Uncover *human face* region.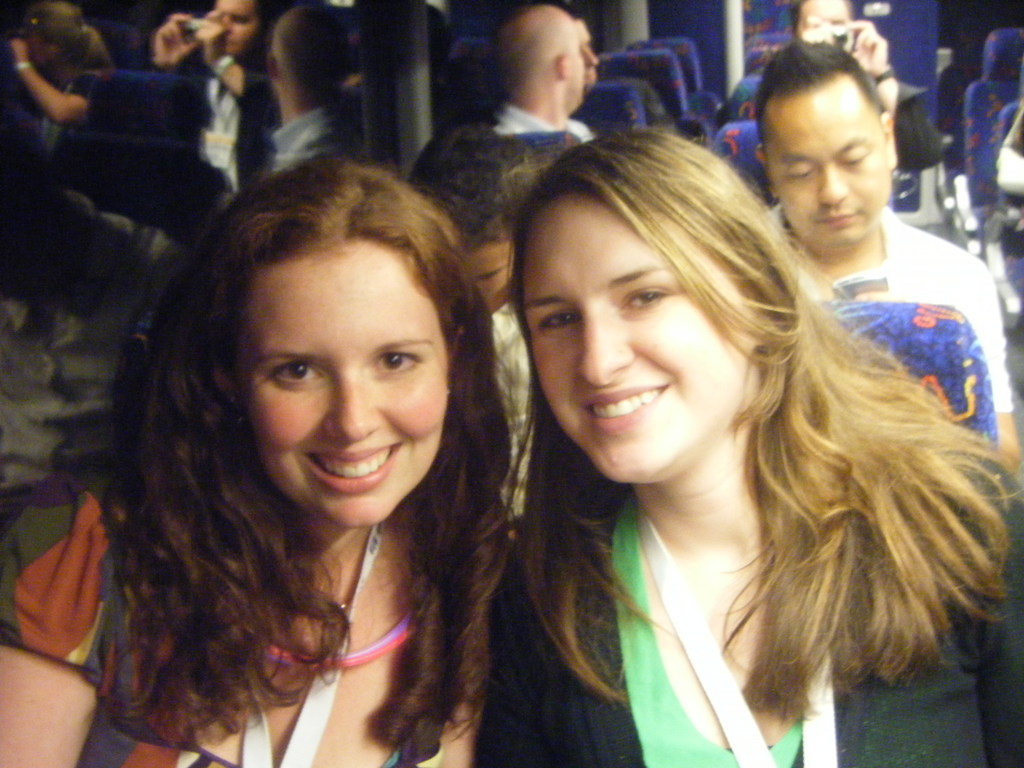
Uncovered: bbox=(574, 16, 602, 97).
